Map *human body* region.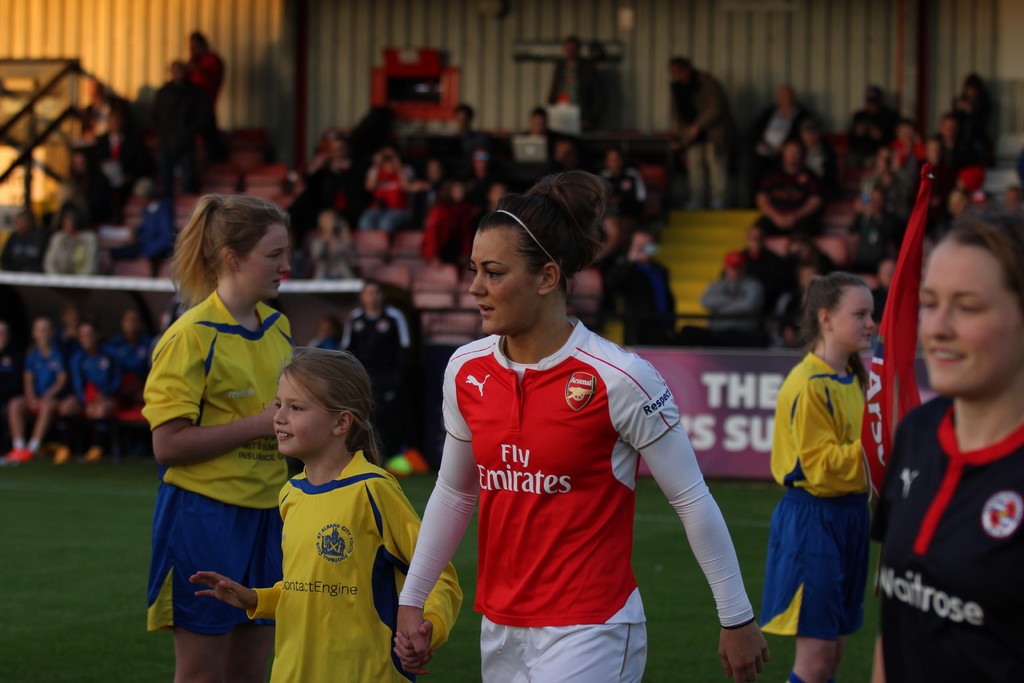
Mapped to region(180, 336, 468, 682).
